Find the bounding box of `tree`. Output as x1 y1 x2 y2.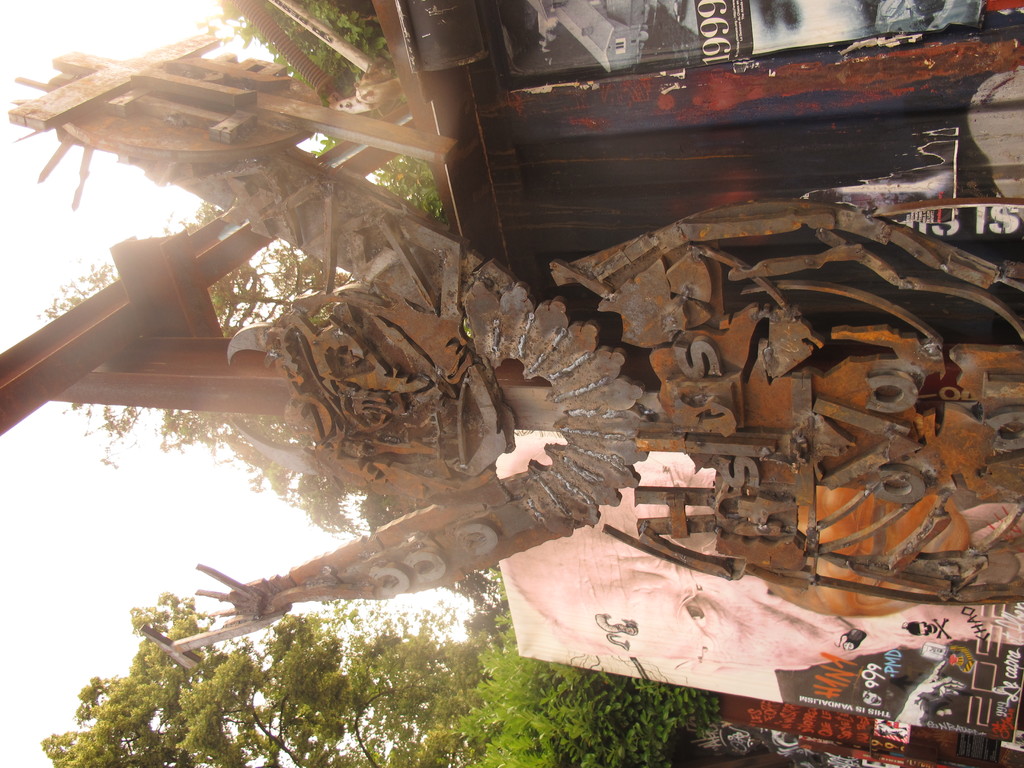
39 598 495 767.
